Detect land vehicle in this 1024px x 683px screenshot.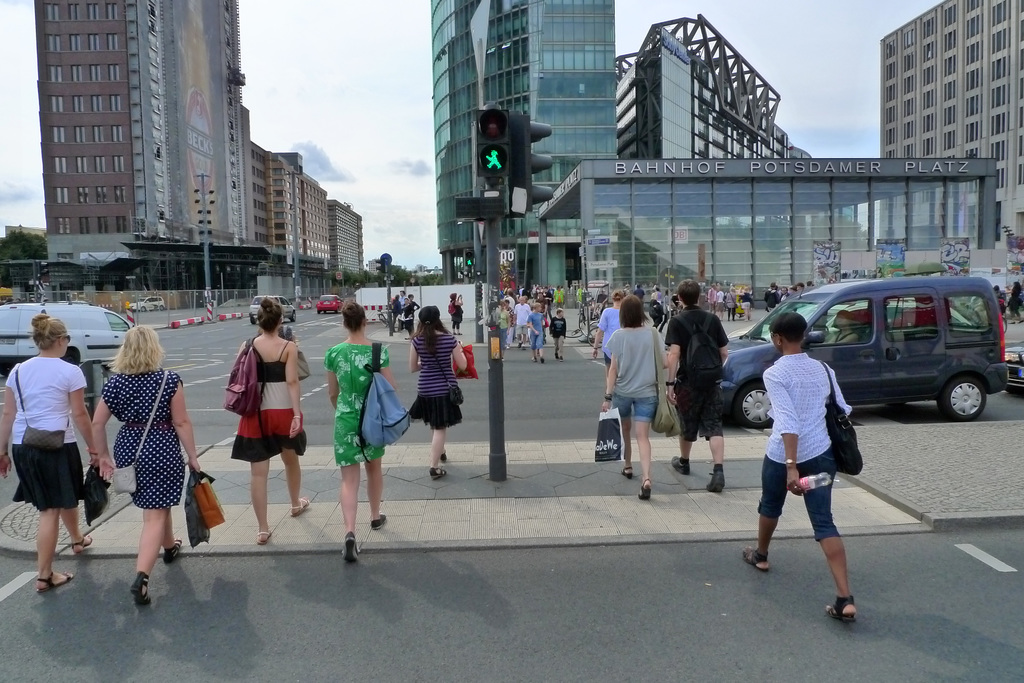
Detection: 252 294 298 323.
